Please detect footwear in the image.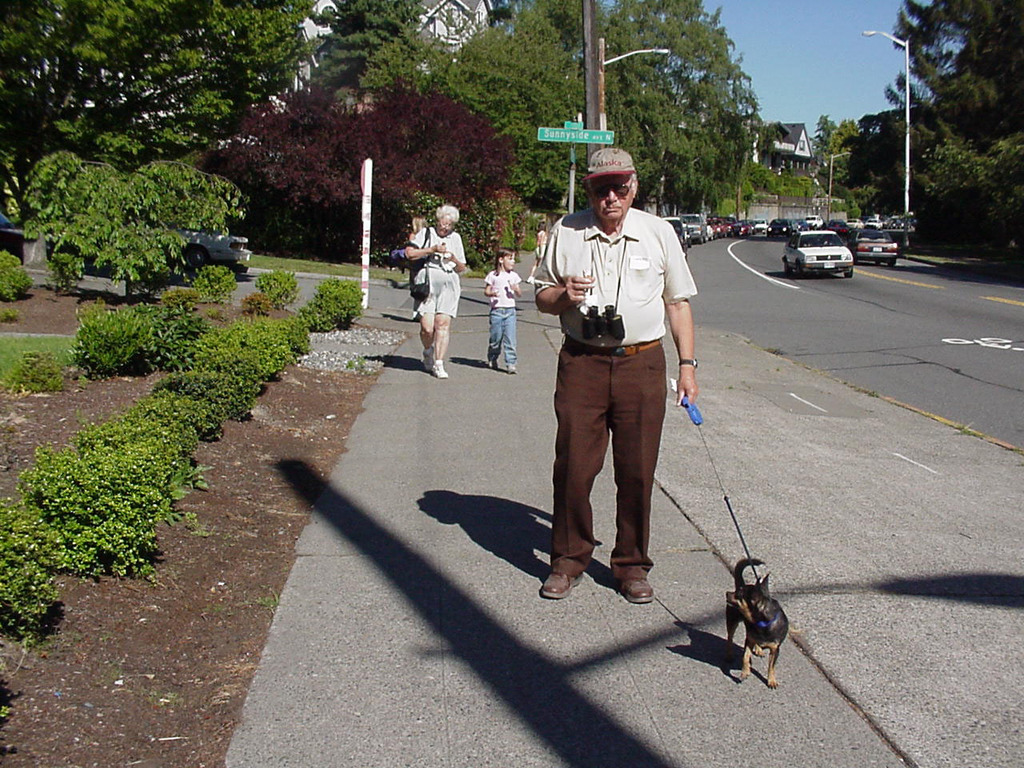
(506,362,518,378).
